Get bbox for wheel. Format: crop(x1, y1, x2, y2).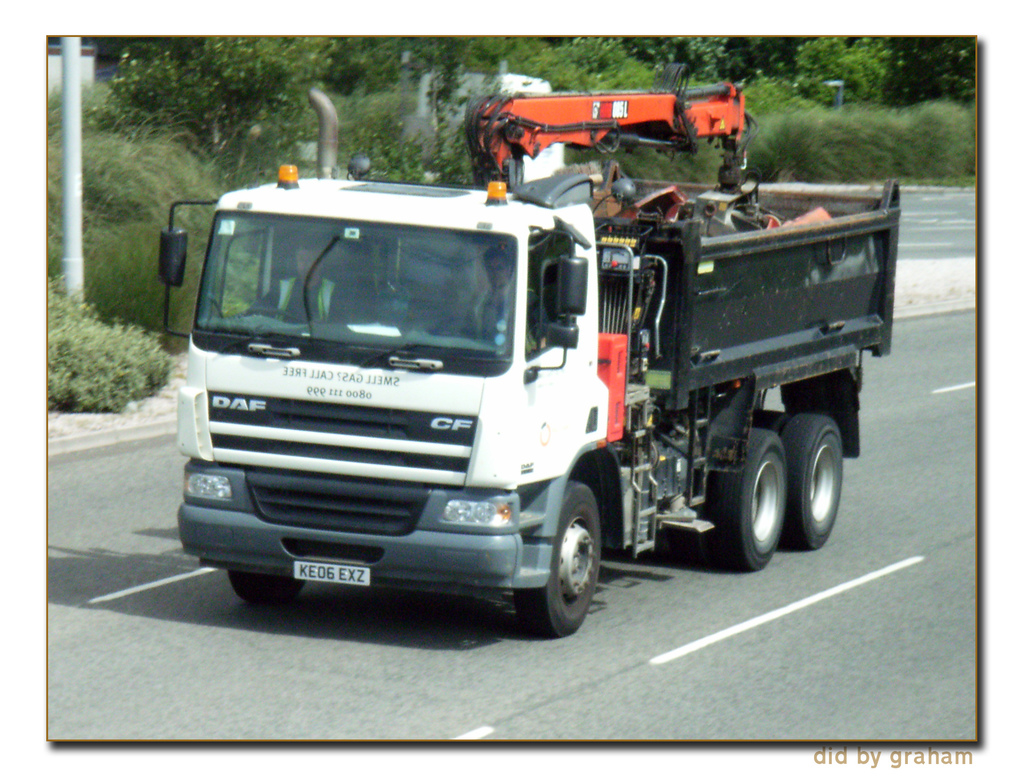
crop(244, 308, 305, 325).
